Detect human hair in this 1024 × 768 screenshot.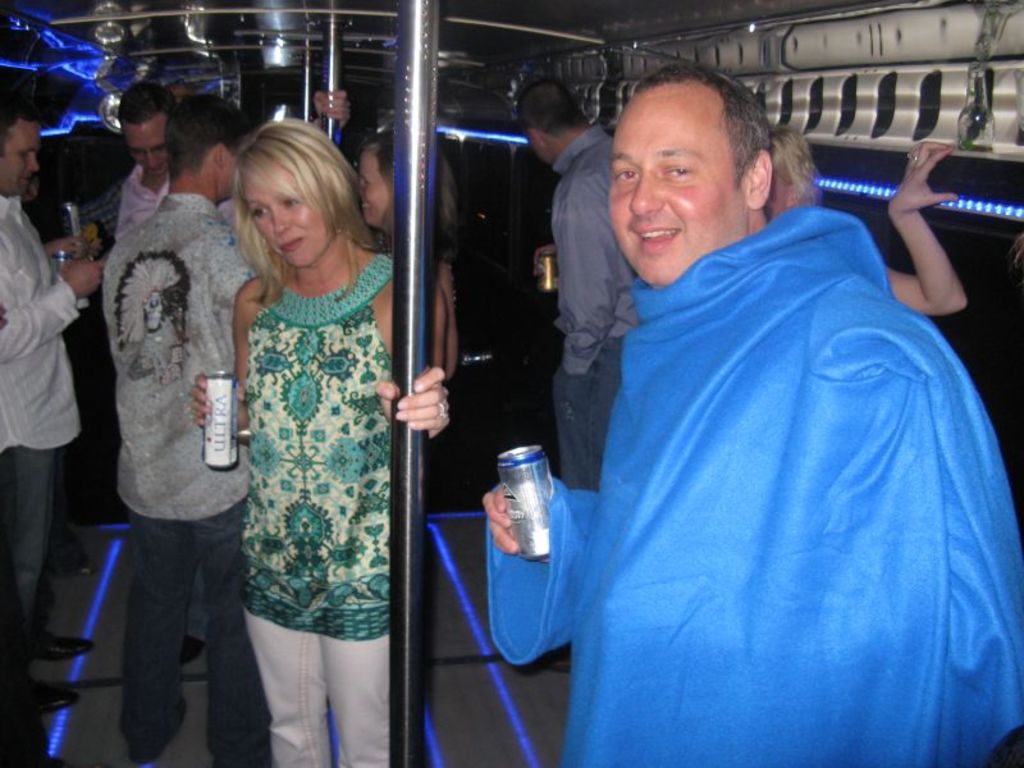
Detection: (0,79,37,146).
